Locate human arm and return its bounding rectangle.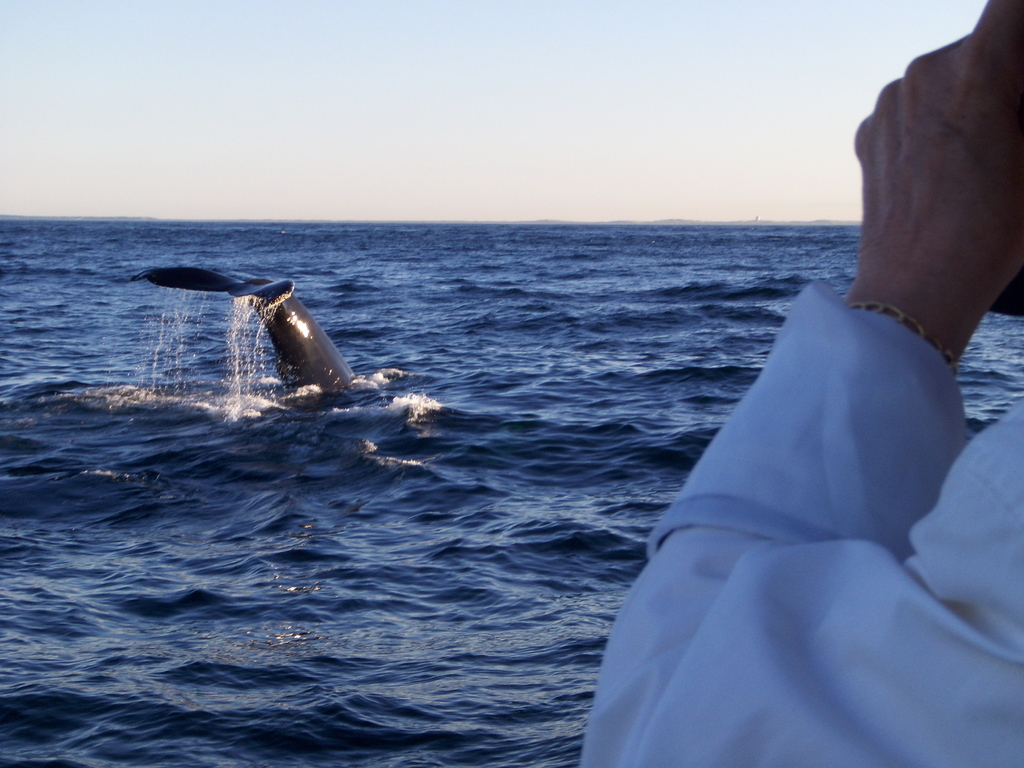
(577,0,1023,767).
